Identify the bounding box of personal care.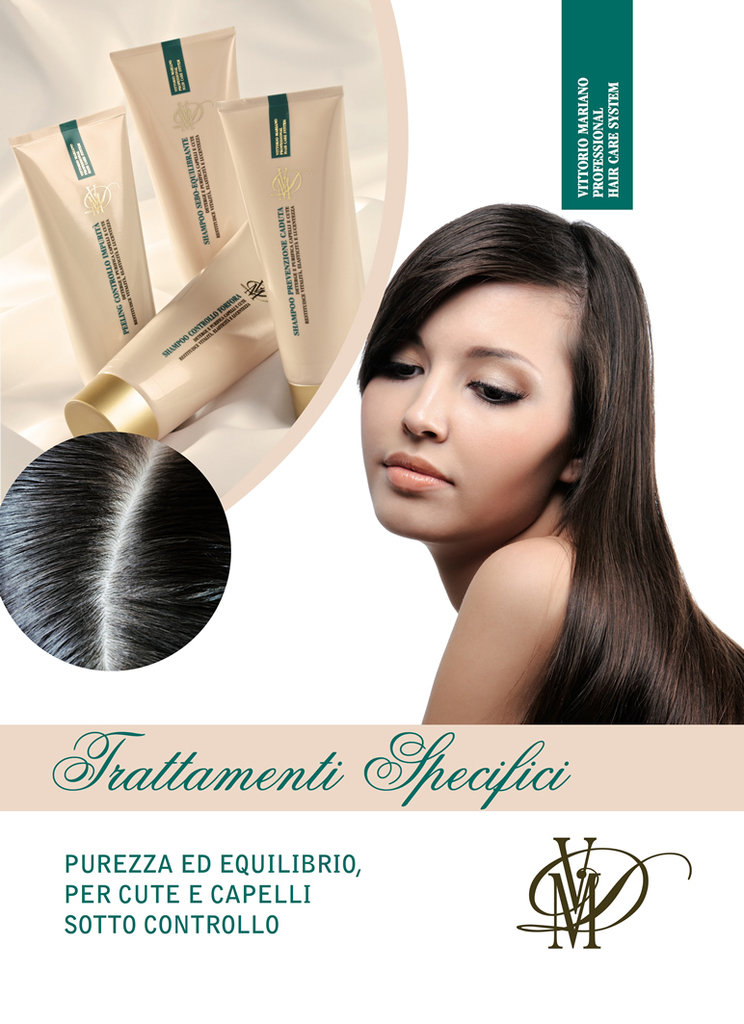
[left=217, top=81, right=368, bottom=419].
